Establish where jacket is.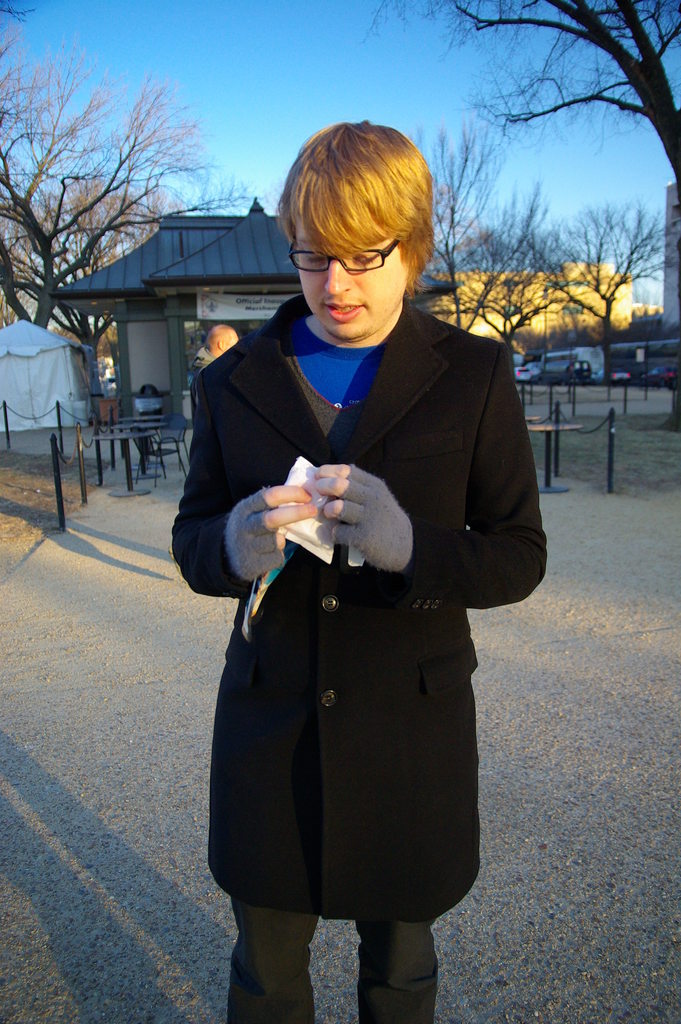
Established at left=161, top=289, right=555, bottom=924.
